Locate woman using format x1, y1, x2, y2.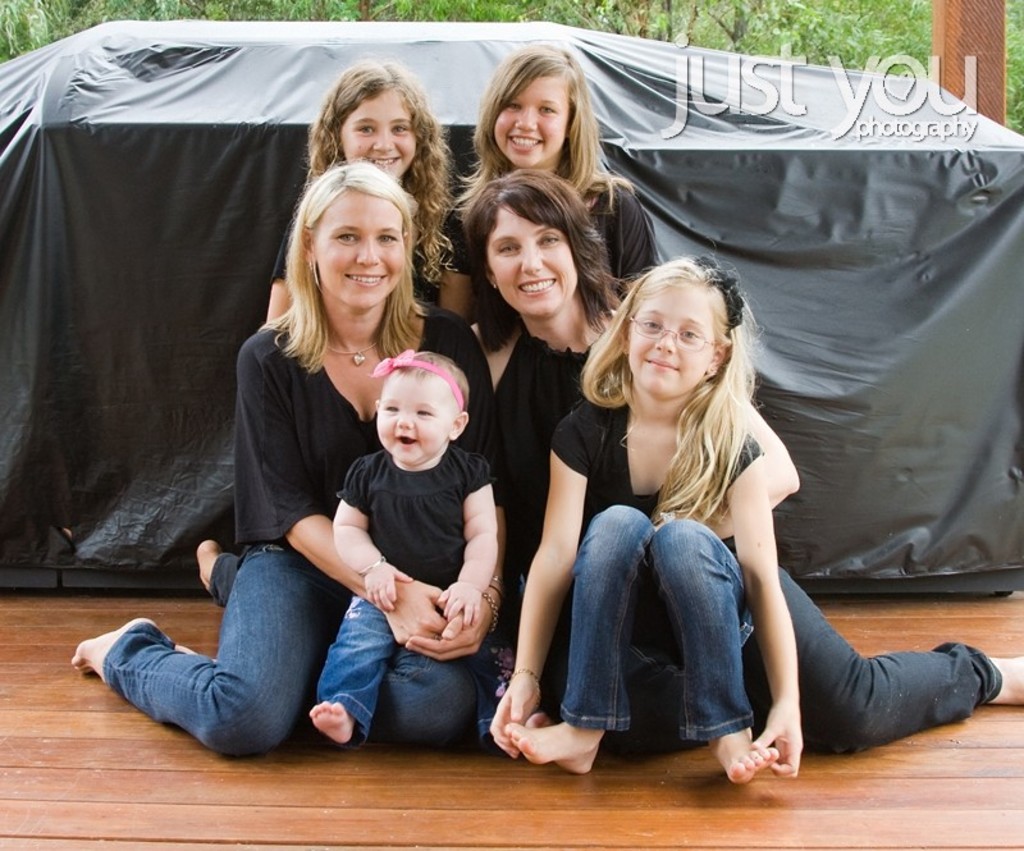
453, 146, 901, 806.
